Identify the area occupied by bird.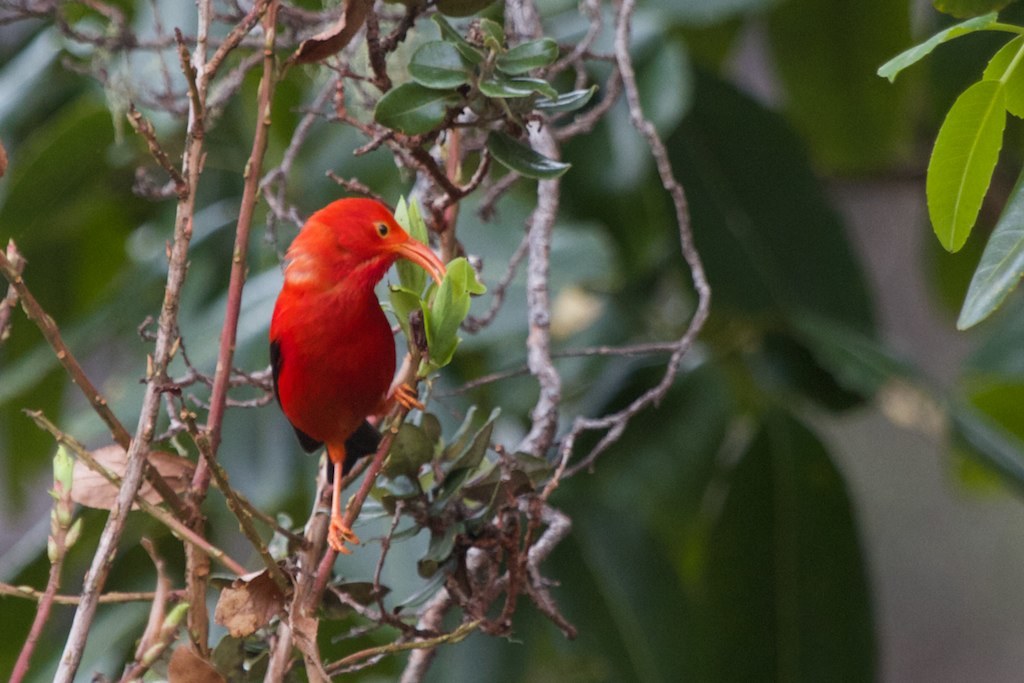
Area: pyautogui.locateOnScreen(265, 208, 436, 551).
